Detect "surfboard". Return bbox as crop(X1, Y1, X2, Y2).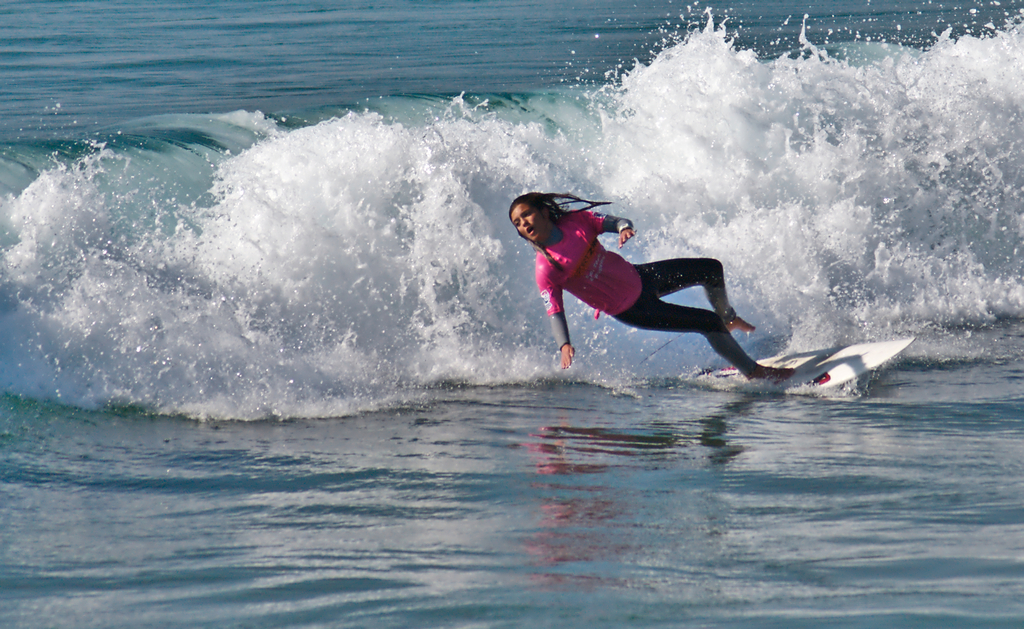
crop(693, 337, 916, 397).
